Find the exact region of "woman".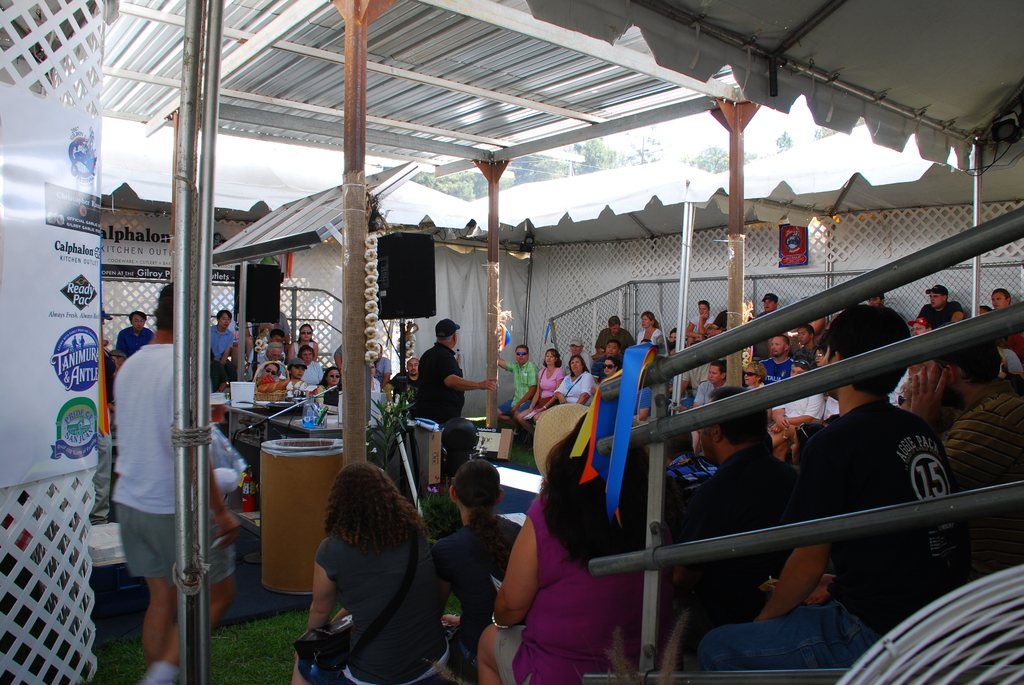
Exact region: Rect(292, 461, 459, 684).
